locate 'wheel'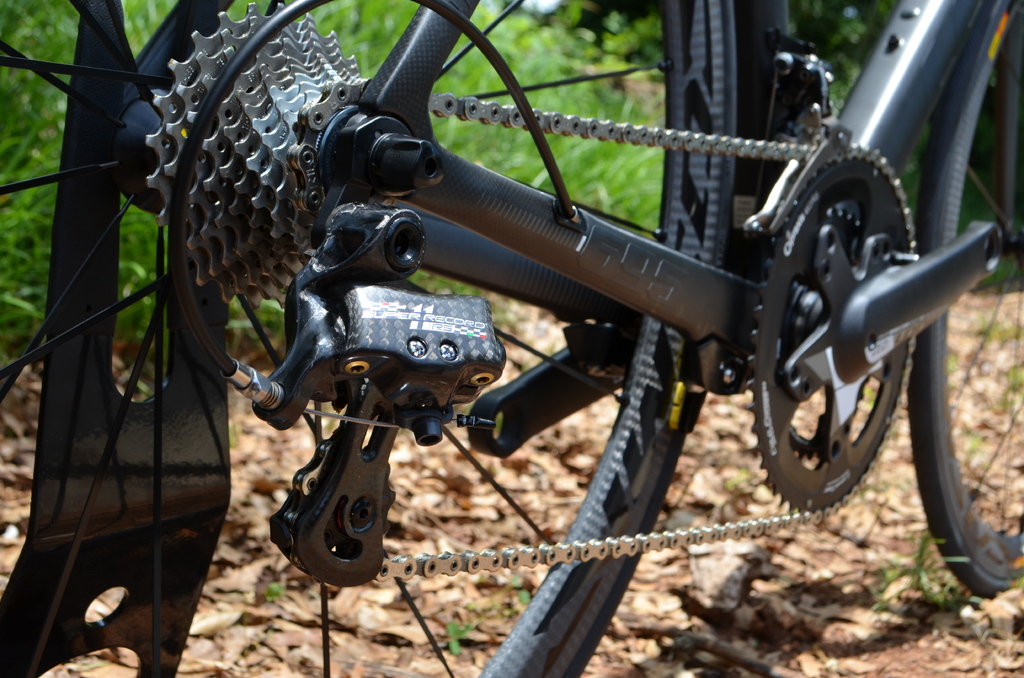
{"left": 900, "top": 0, "right": 1023, "bottom": 600}
